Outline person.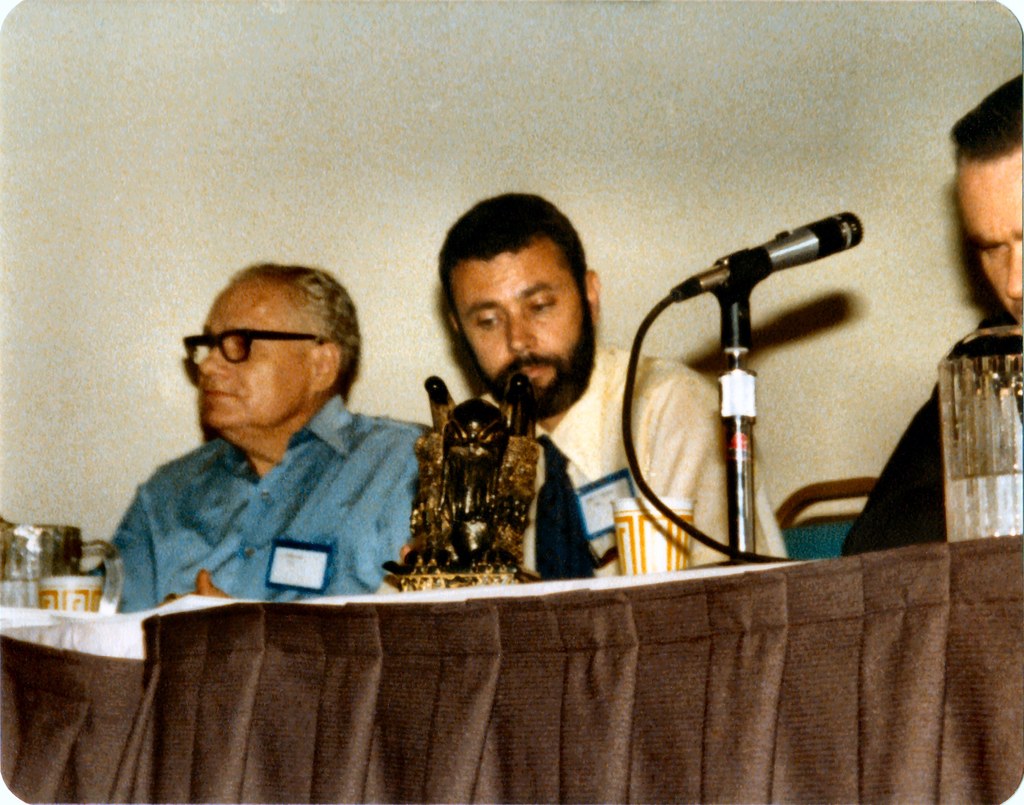
Outline: (x1=845, y1=70, x2=1023, y2=558).
